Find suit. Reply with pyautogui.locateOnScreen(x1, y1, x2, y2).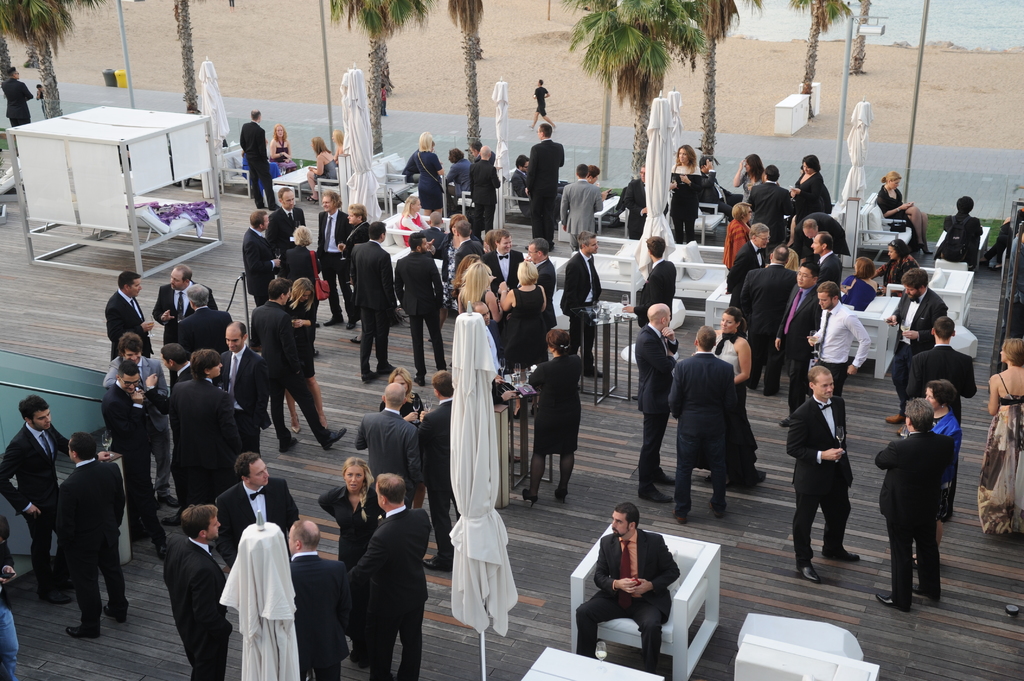
pyautogui.locateOnScreen(252, 295, 325, 442).
